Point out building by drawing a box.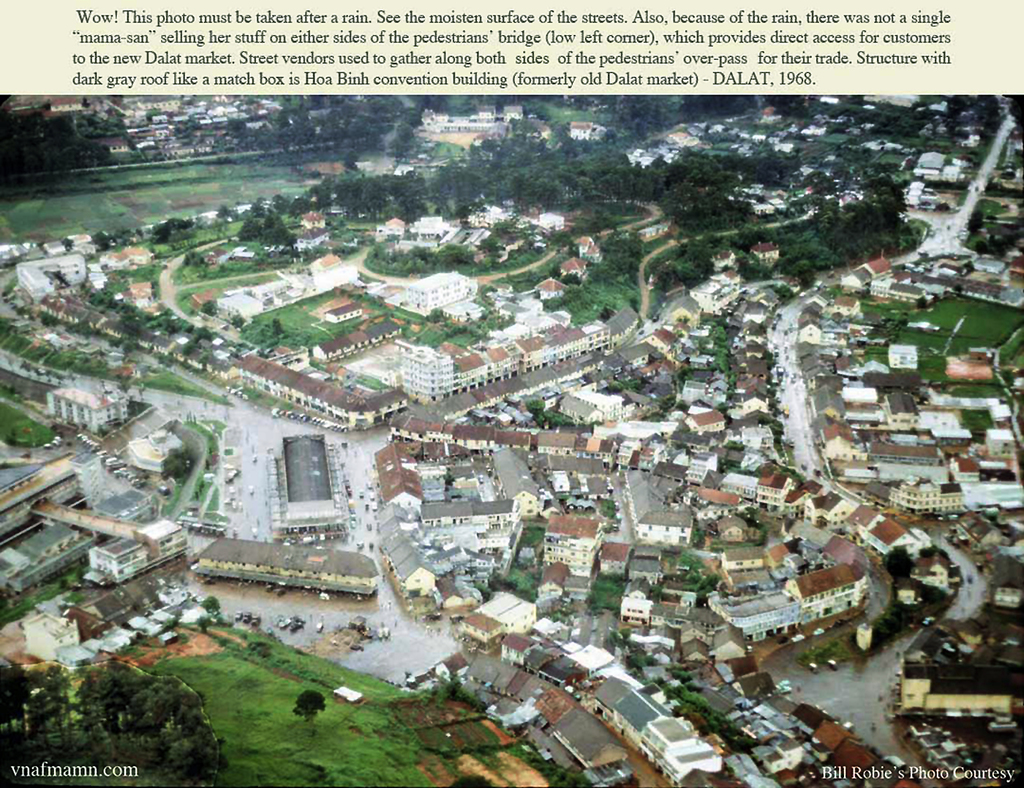
[left=786, top=557, right=866, bottom=625].
